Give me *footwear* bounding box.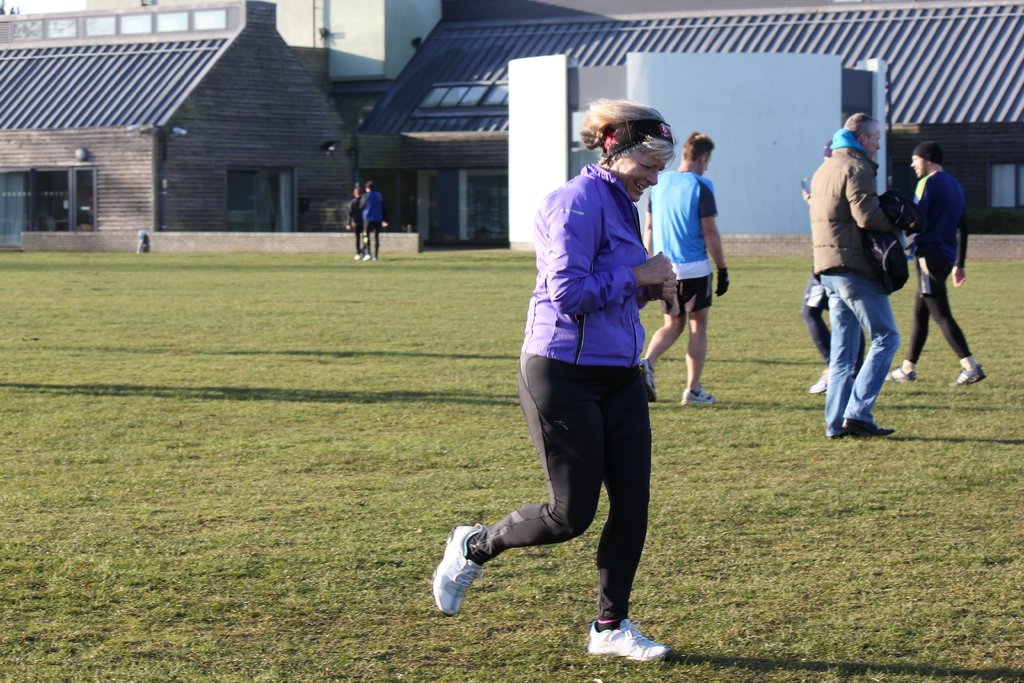
[left=884, top=365, right=918, bottom=386].
